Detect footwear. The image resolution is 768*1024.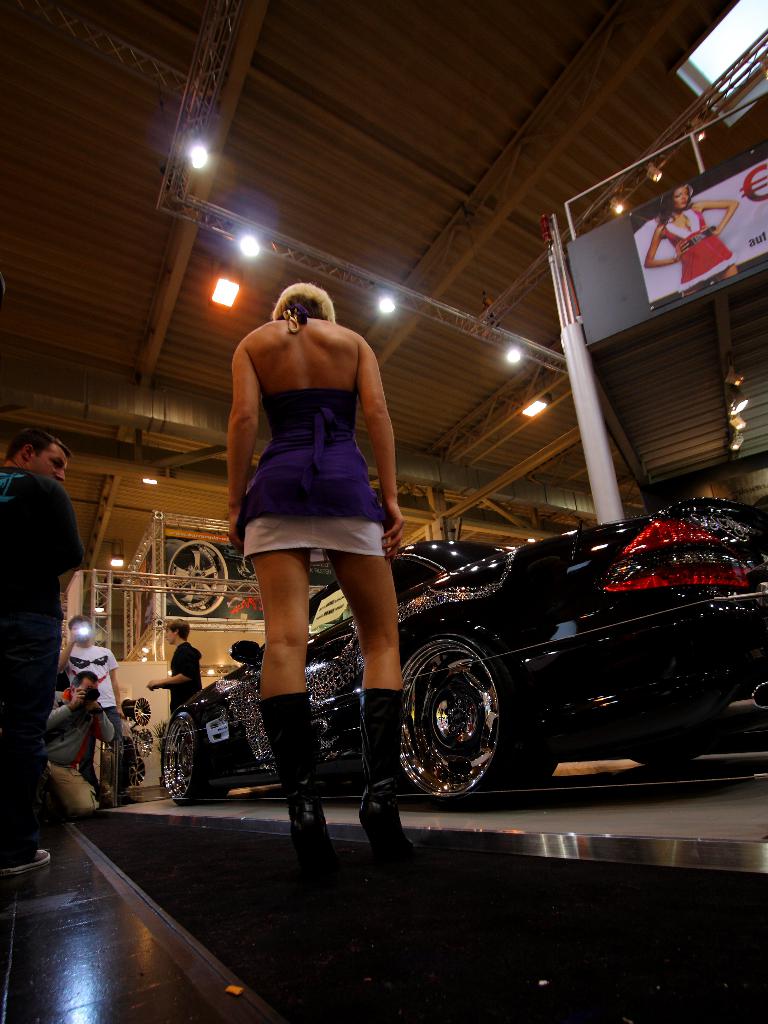
crop(262, 677, 320, 830).
